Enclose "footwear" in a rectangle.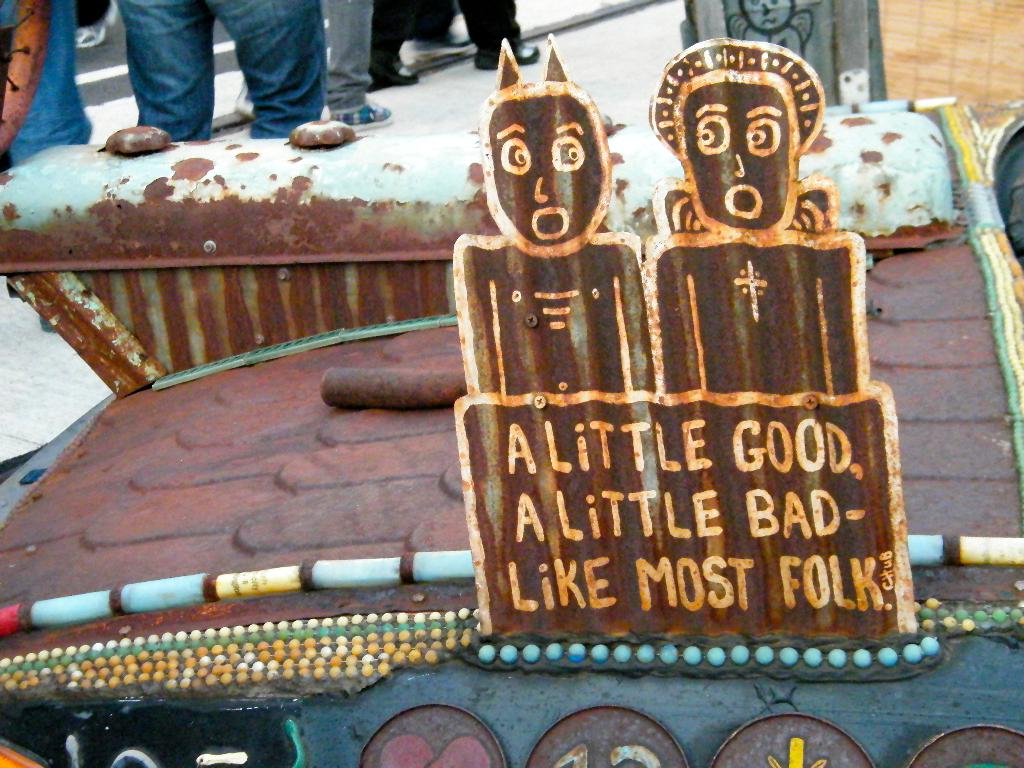
362, 50, 420, 90.
